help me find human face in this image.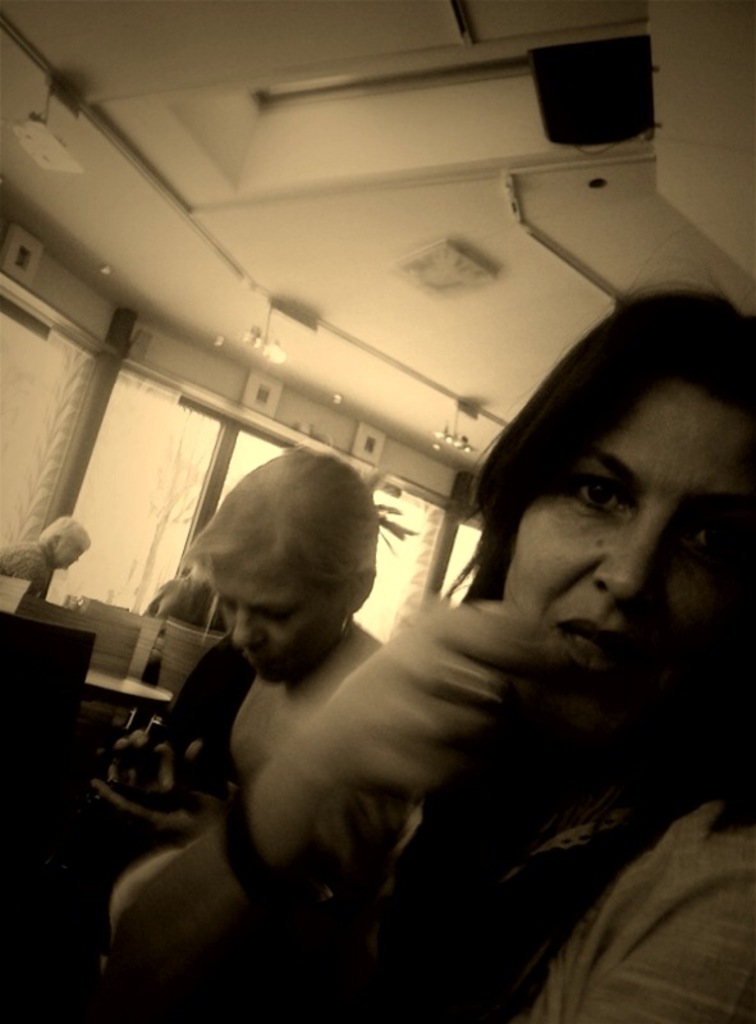
Found it: <box>501,364,752,740</box>.
